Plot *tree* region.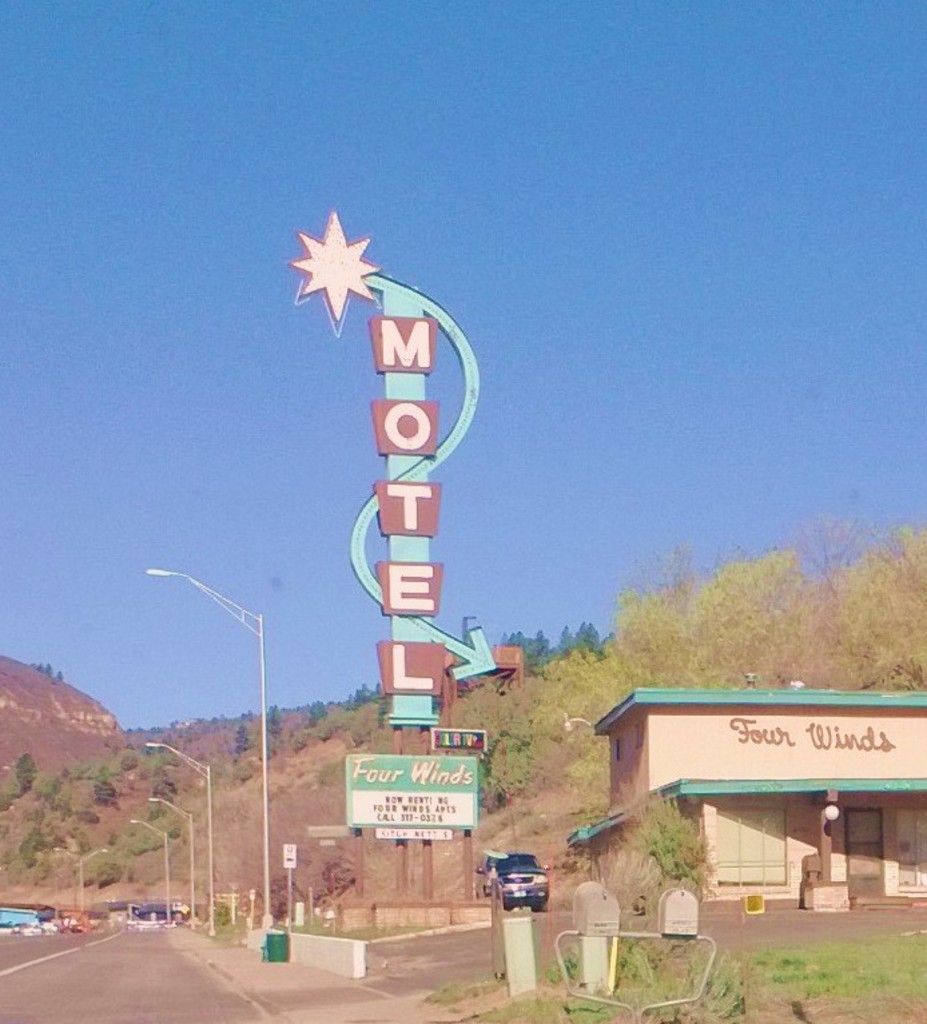
Plotted at bbox(514, 627, 557, 672).
